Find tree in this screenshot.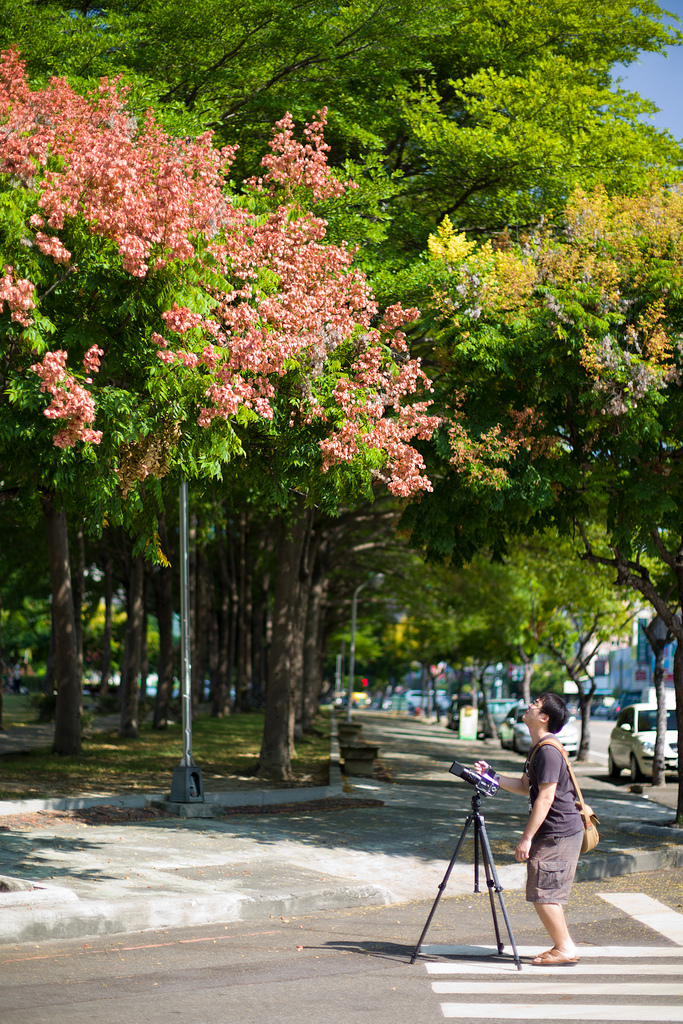
The bounding box for tree is 83:147:519:778.
